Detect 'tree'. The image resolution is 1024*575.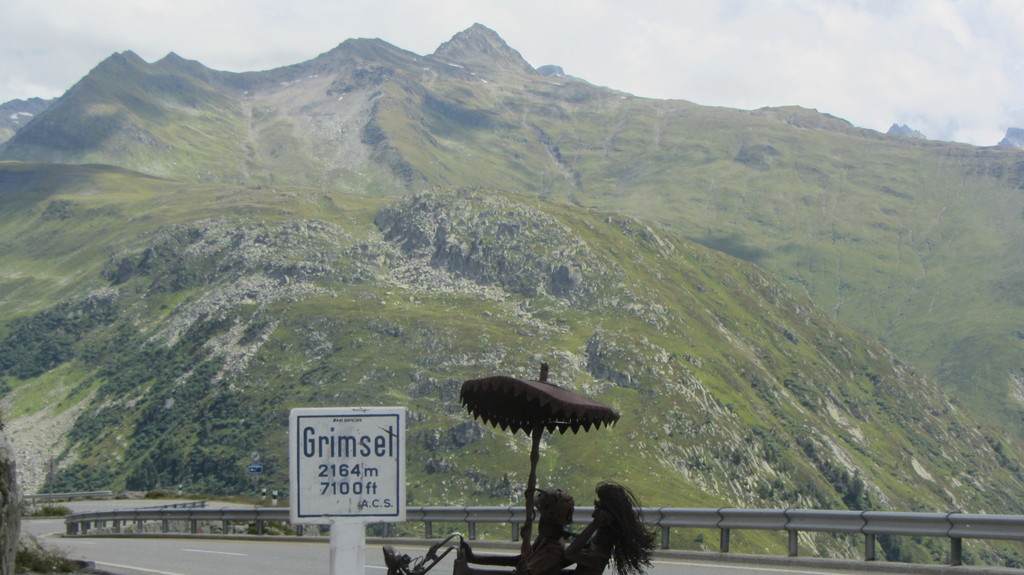
left=842, top=475, right=868, bottom=508.
